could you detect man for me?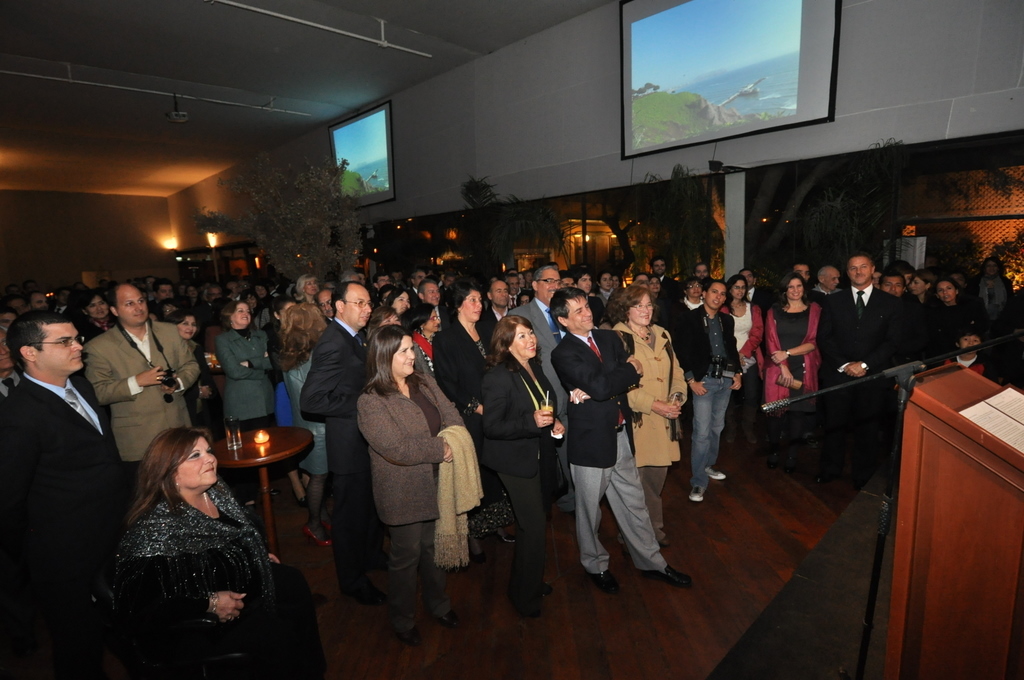
Detection result: BBox(685, 279, 743, 503).
